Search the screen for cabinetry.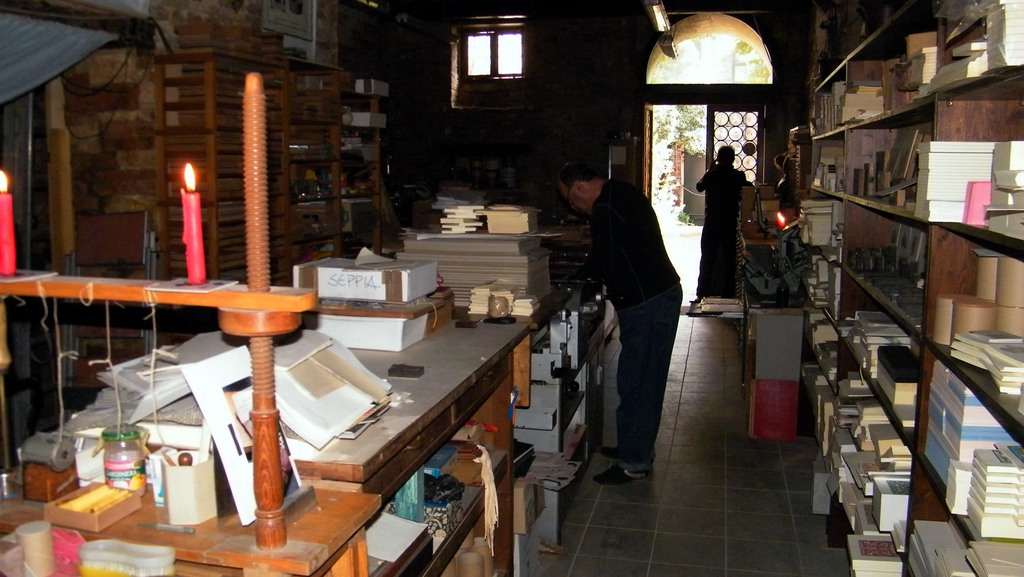
Found at 64/300/530/576.
